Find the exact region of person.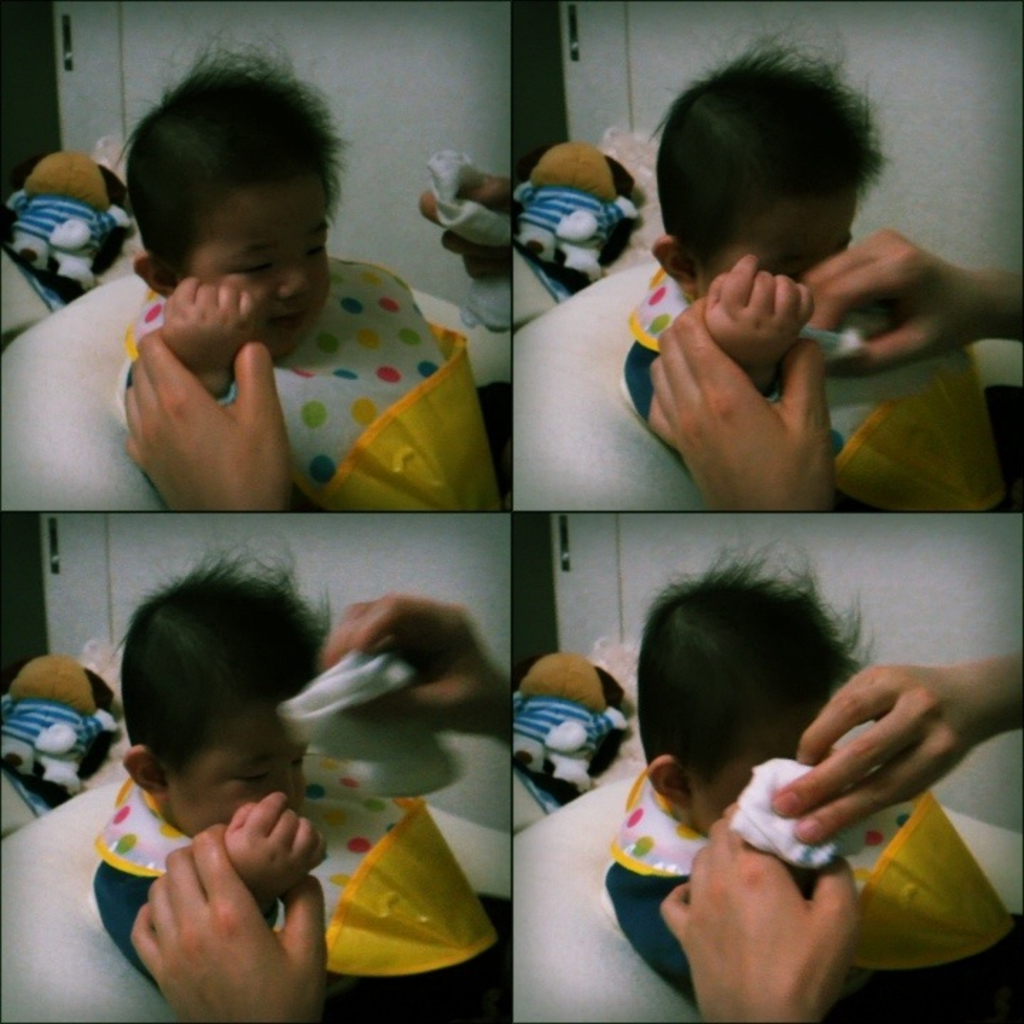
Exact region: {"left": 609, "top": 28, "right": 880, "bottom": 505}.
